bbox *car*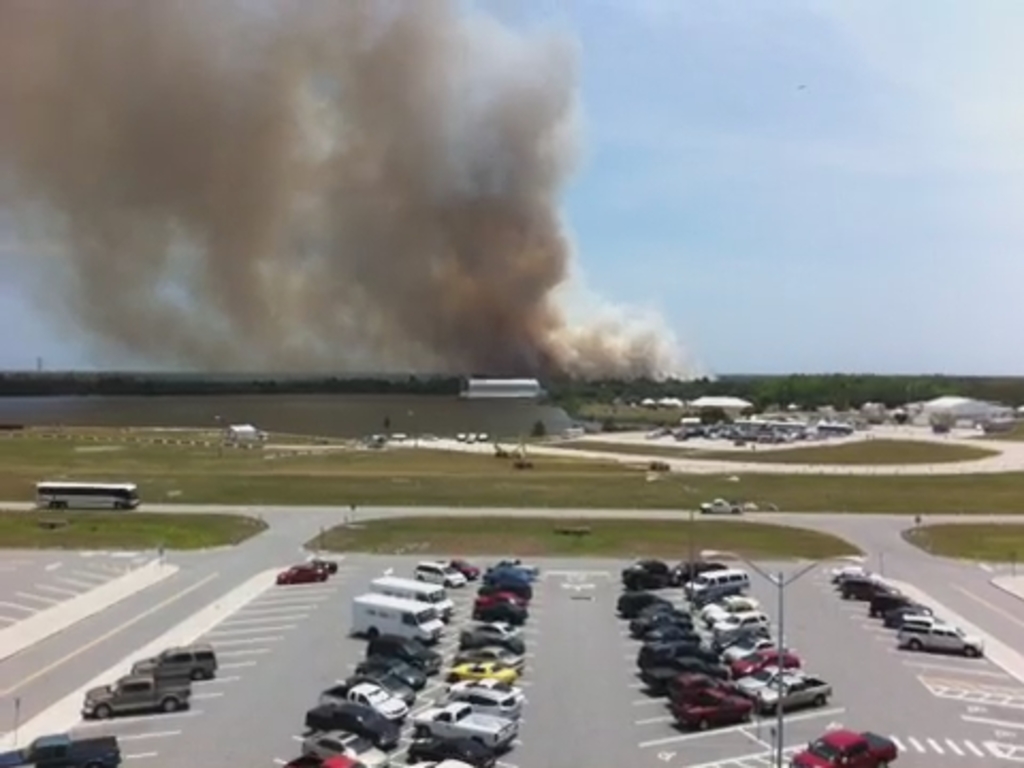
pyautogui.locateOnScreen(418, 757, 474, 766)
